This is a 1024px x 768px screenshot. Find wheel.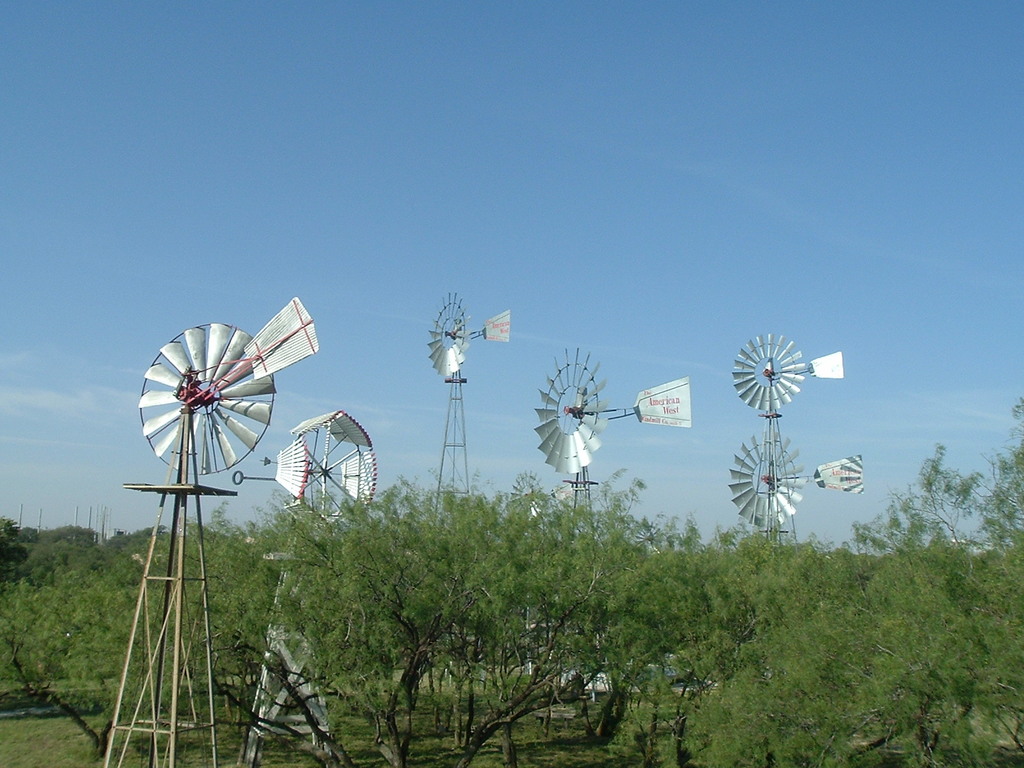
Bounding box: 425 288 472 380.
